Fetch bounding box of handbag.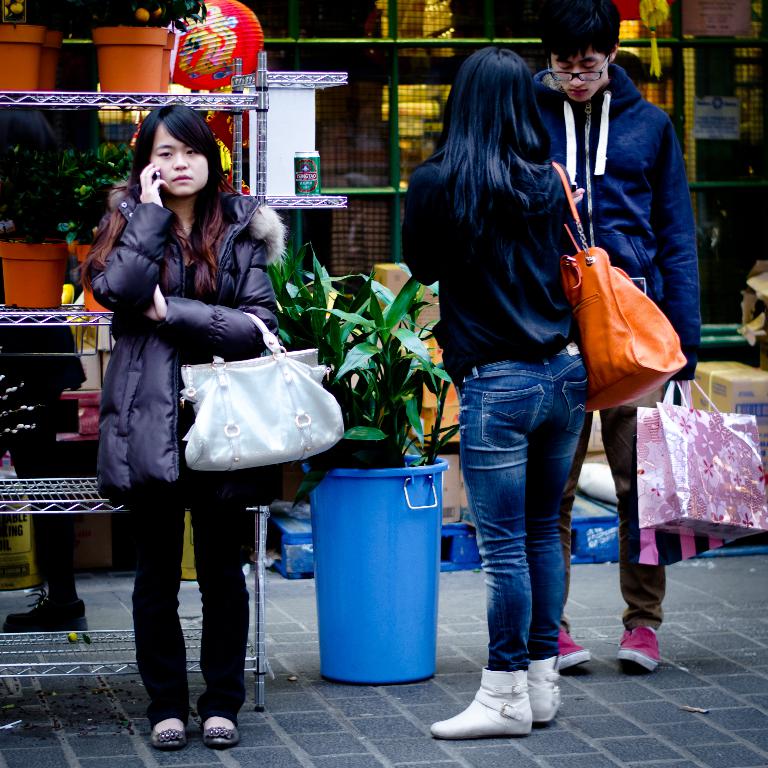
Bbox: (178,312,343,472).
